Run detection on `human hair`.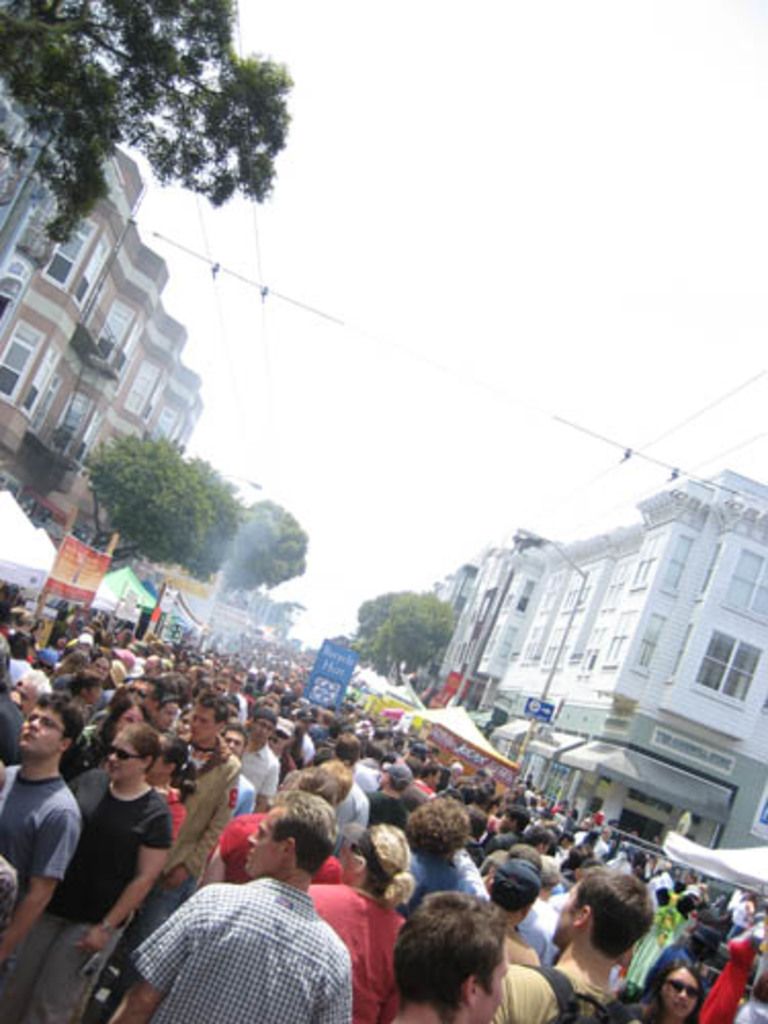
Result: select_region(266, 784, 336, 877).
